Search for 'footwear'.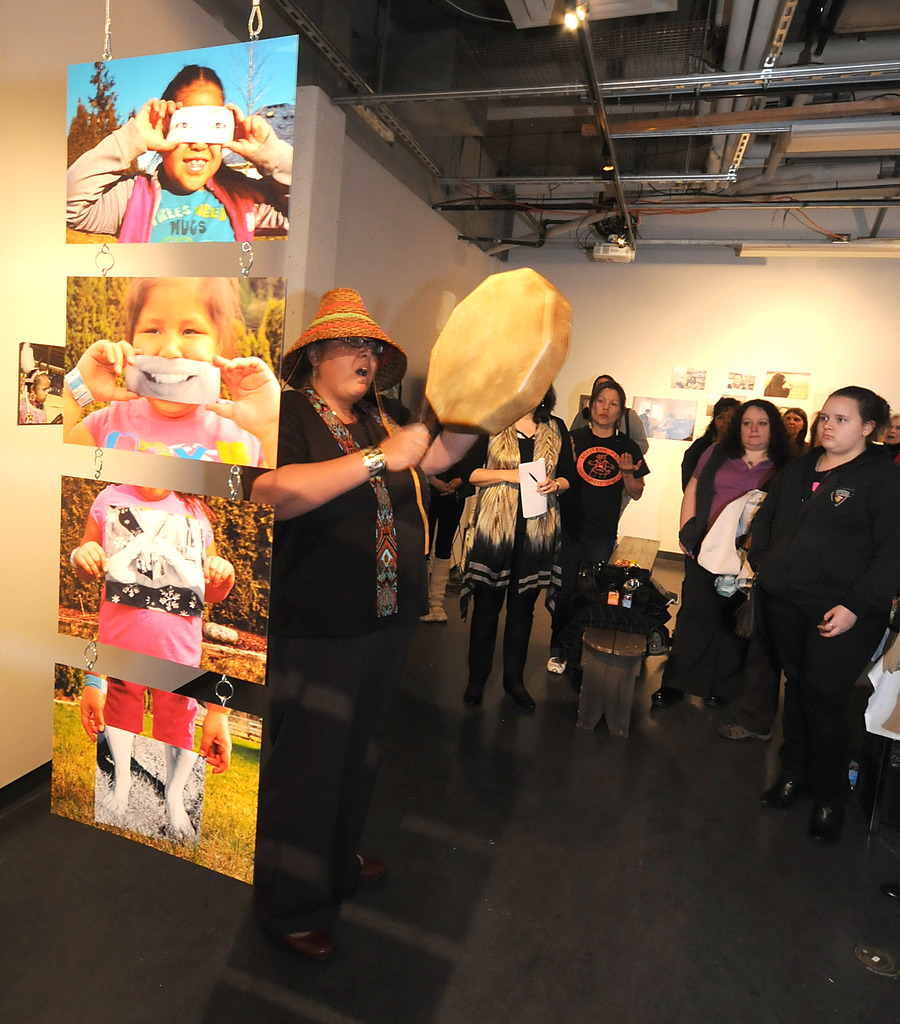
Found at left=714, top=715, right=776, bottom=746.
